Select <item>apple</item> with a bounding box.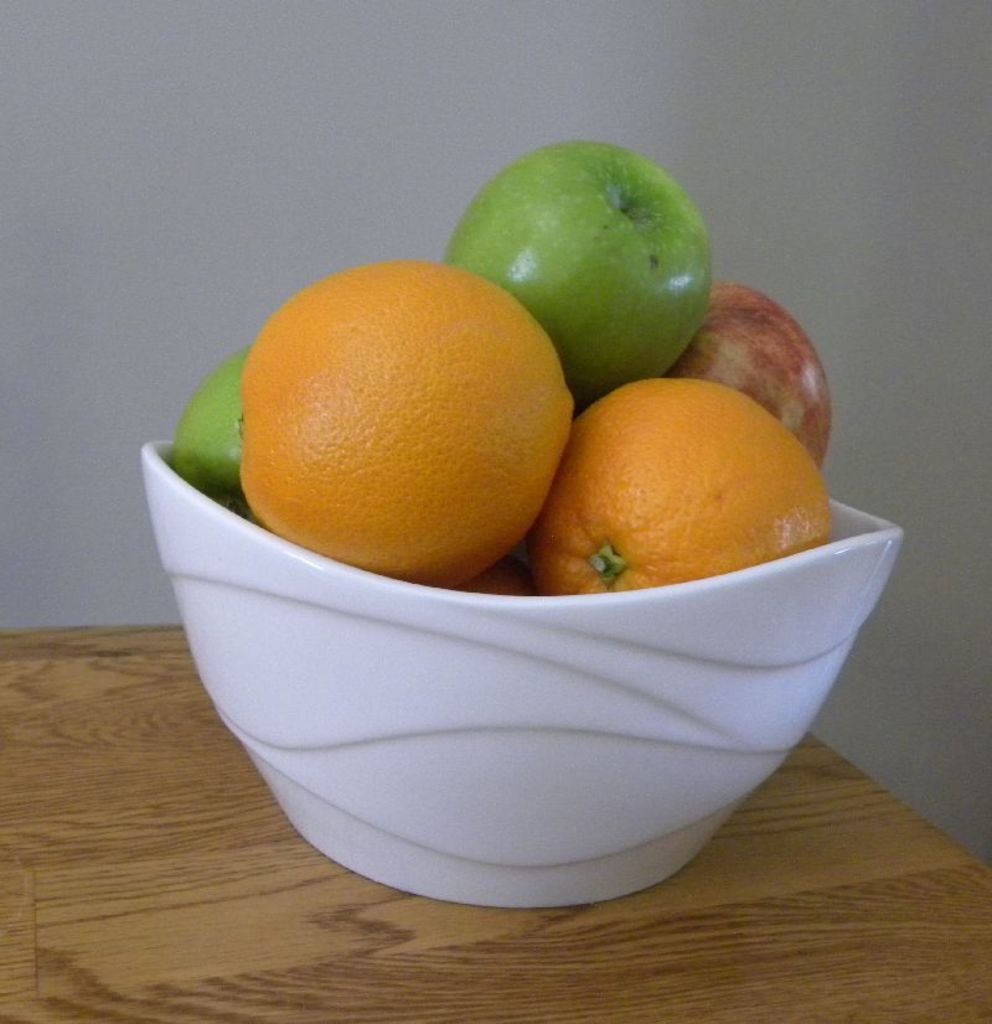
[171, 355, 257, 521].
